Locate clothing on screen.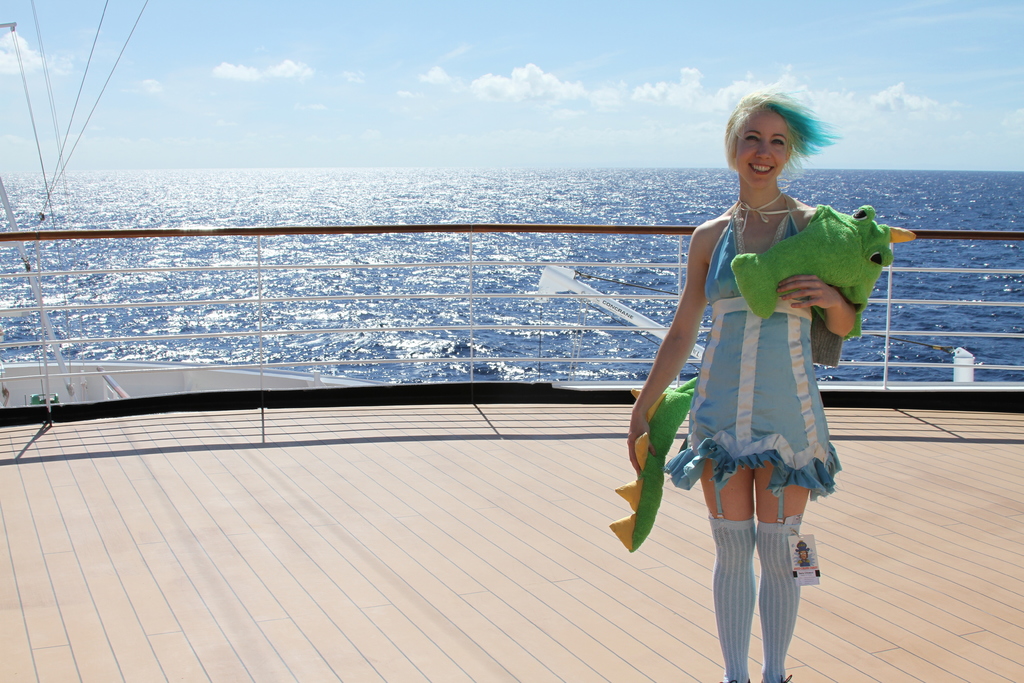
On screen at box(664, 188, 844, 501).
